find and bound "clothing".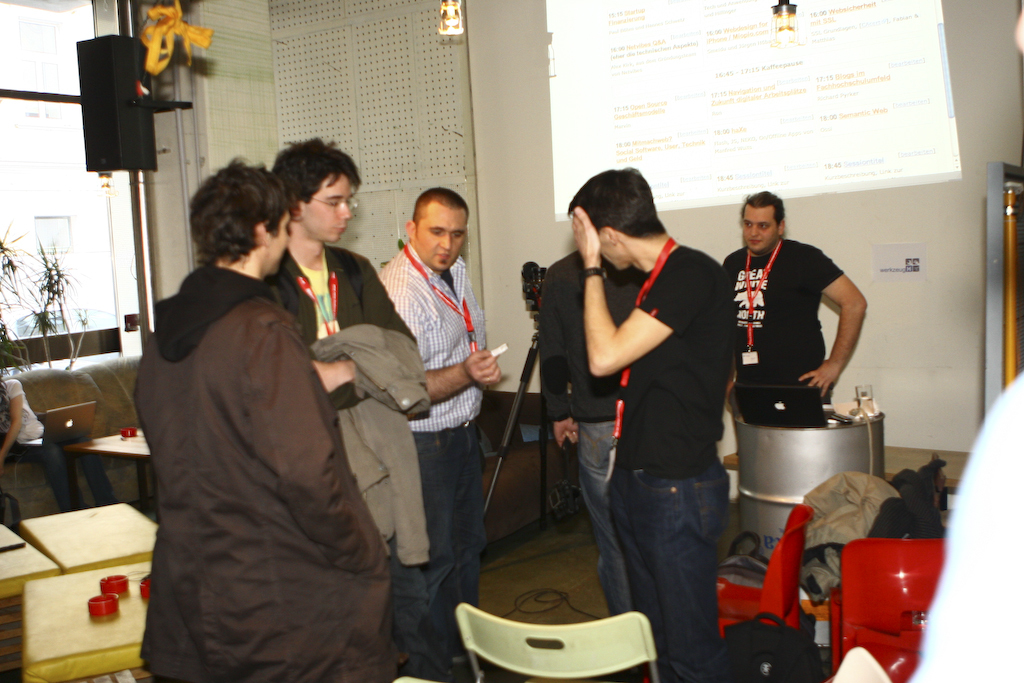
Bound: 735:222:873:431.
